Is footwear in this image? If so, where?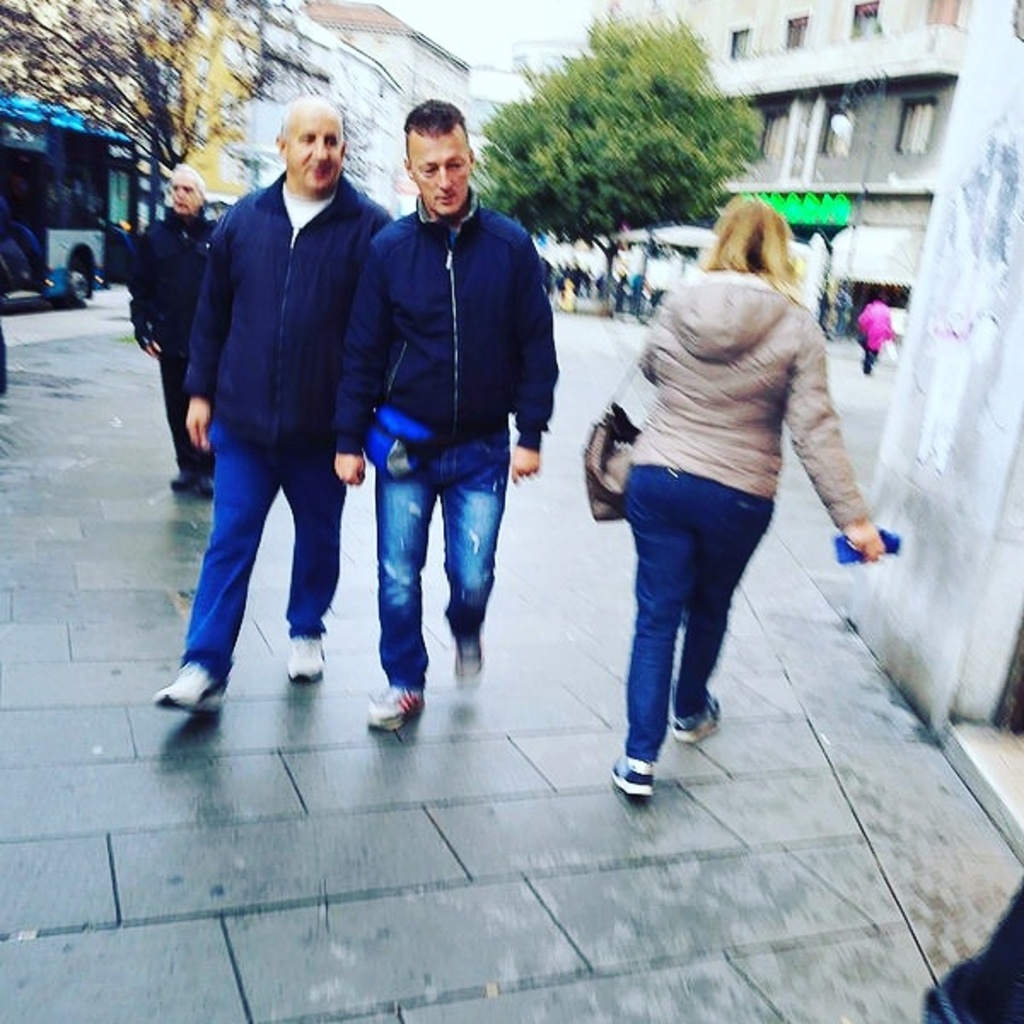
Yes, at <box>454,631,486,686</box>.
